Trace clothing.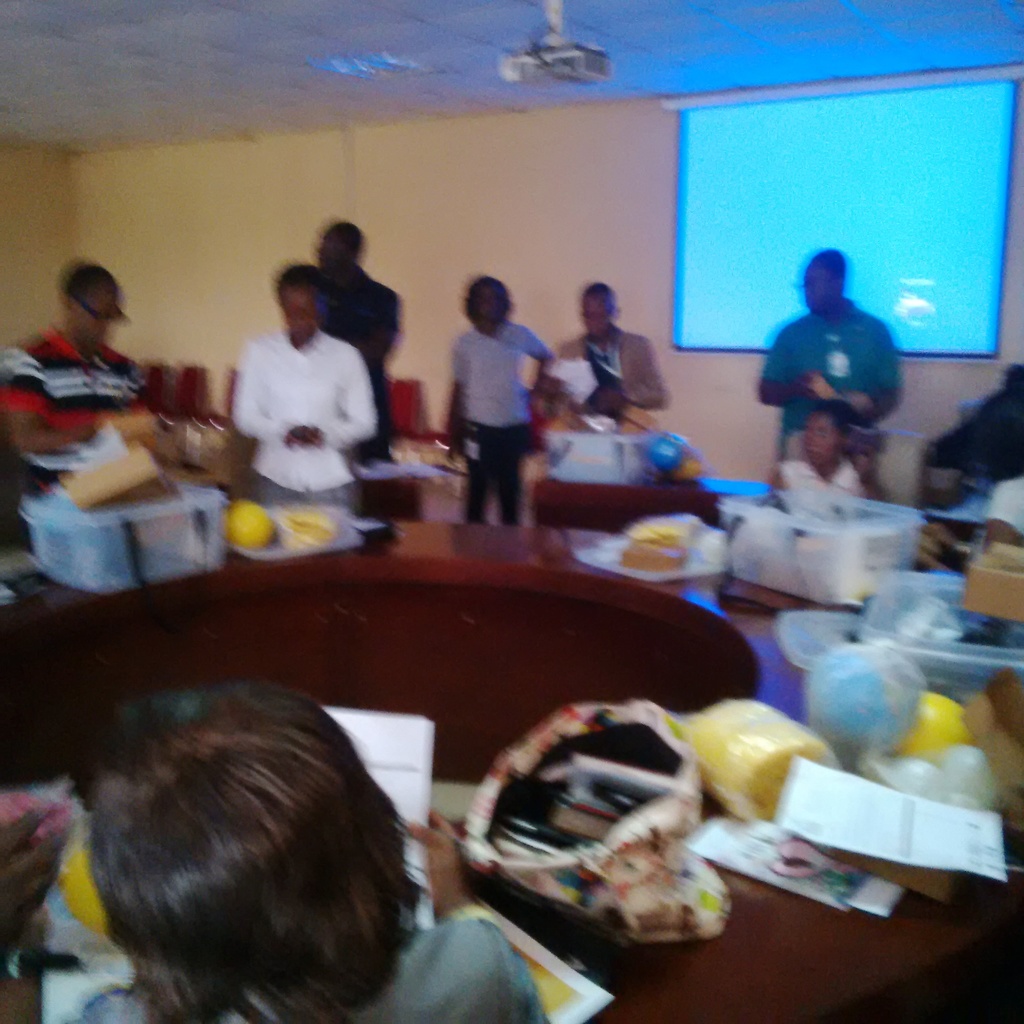
Traced to x1=763, y1=298, x2=910, y2=469.
